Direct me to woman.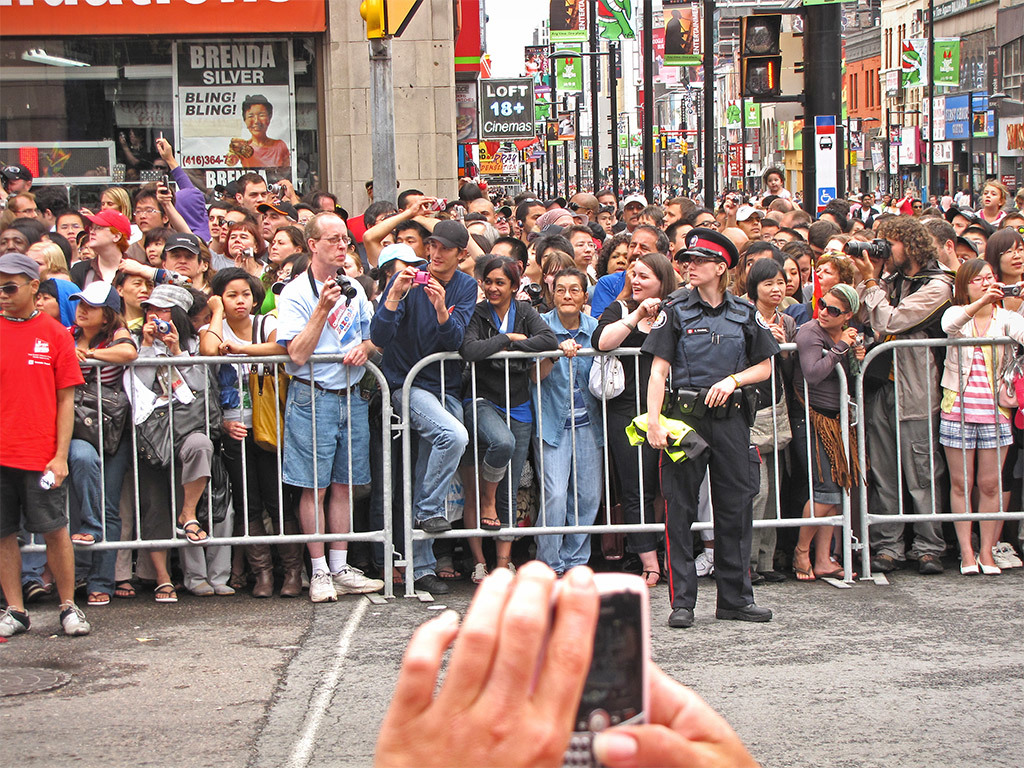
Direction: BBox(155, 181, 272, 272).
